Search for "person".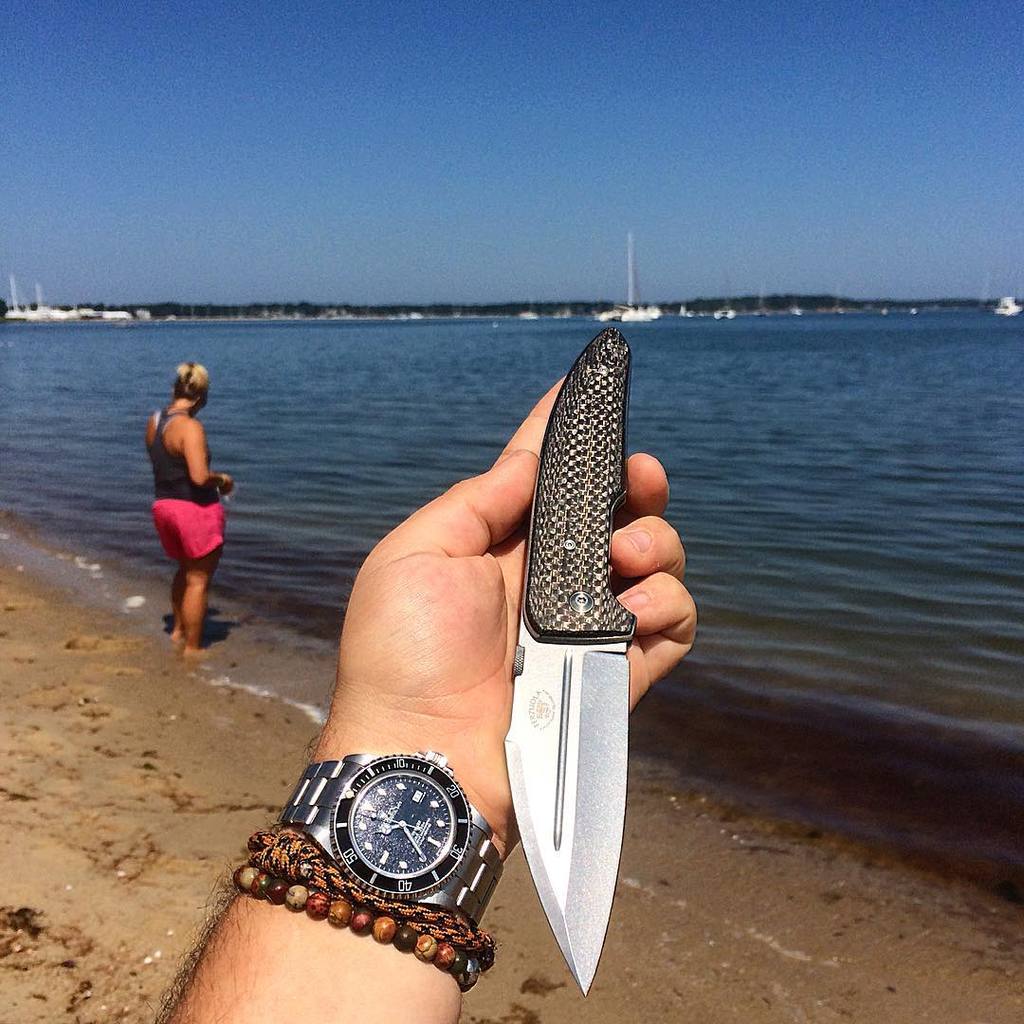
Found at <box>141,358,237,659</box>.
